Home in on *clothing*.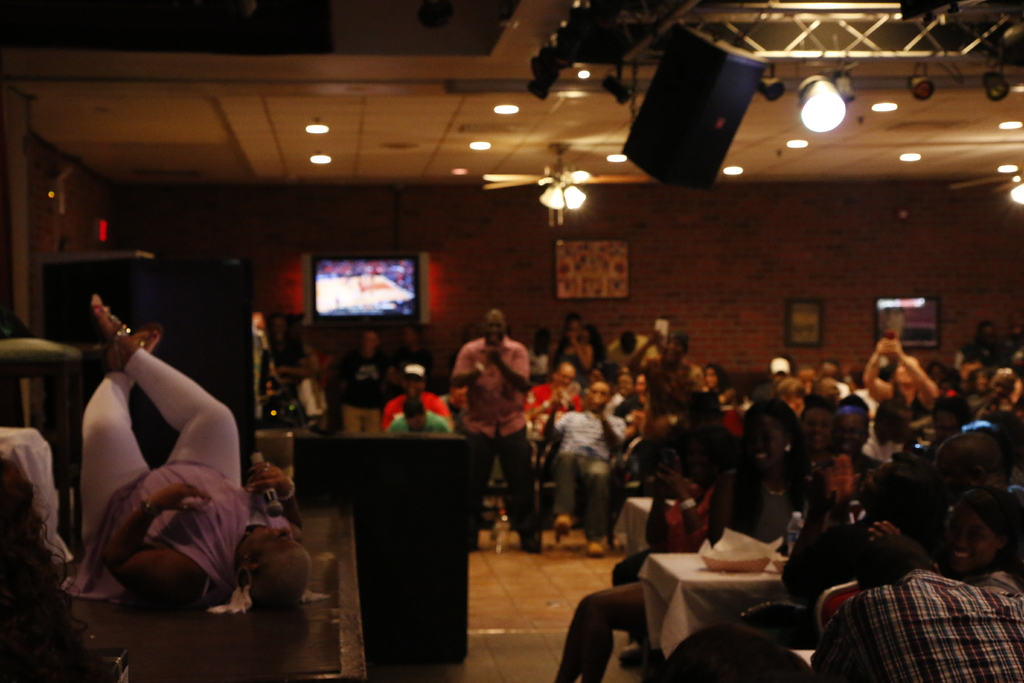
Homed in at [x1=340, y1=357, x2=403, y2=441].
